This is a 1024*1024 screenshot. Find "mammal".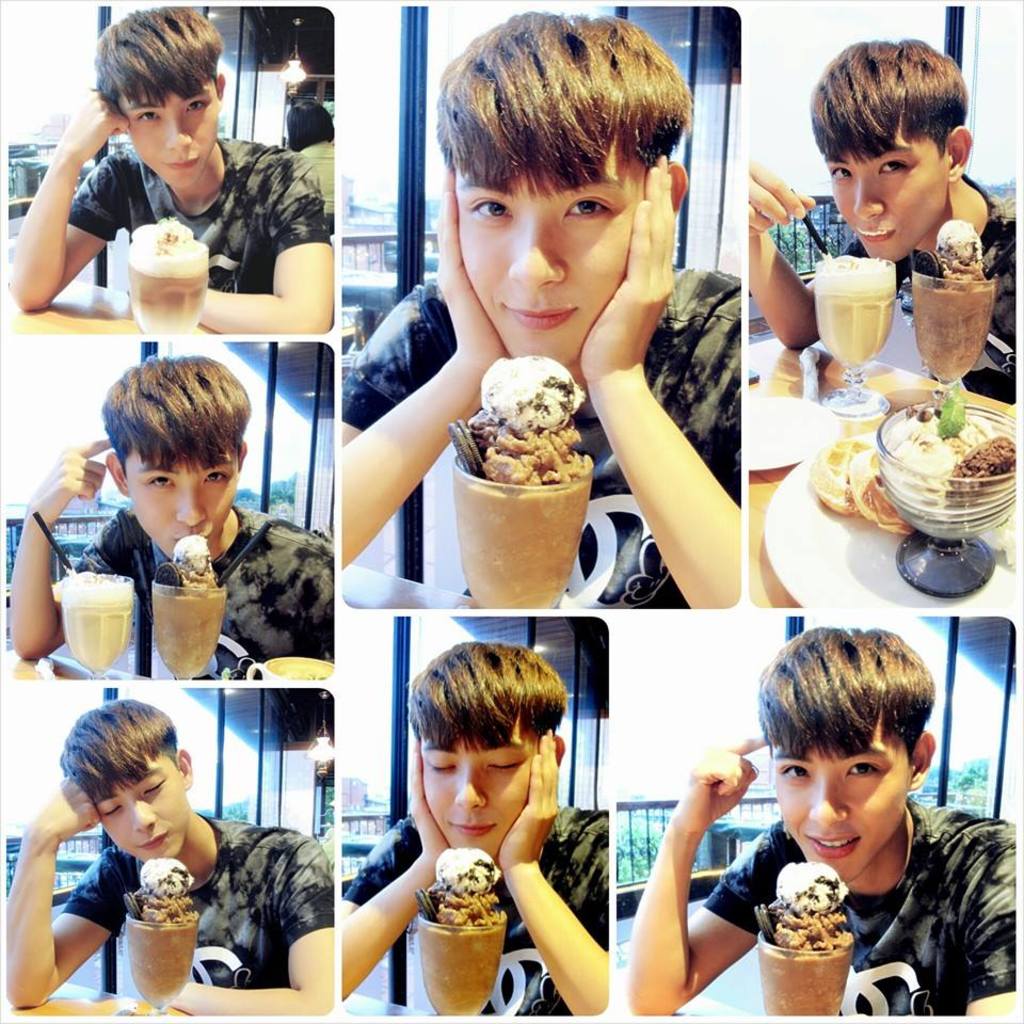
Bounding box: bbox=[750, 38, 1023, 394].
